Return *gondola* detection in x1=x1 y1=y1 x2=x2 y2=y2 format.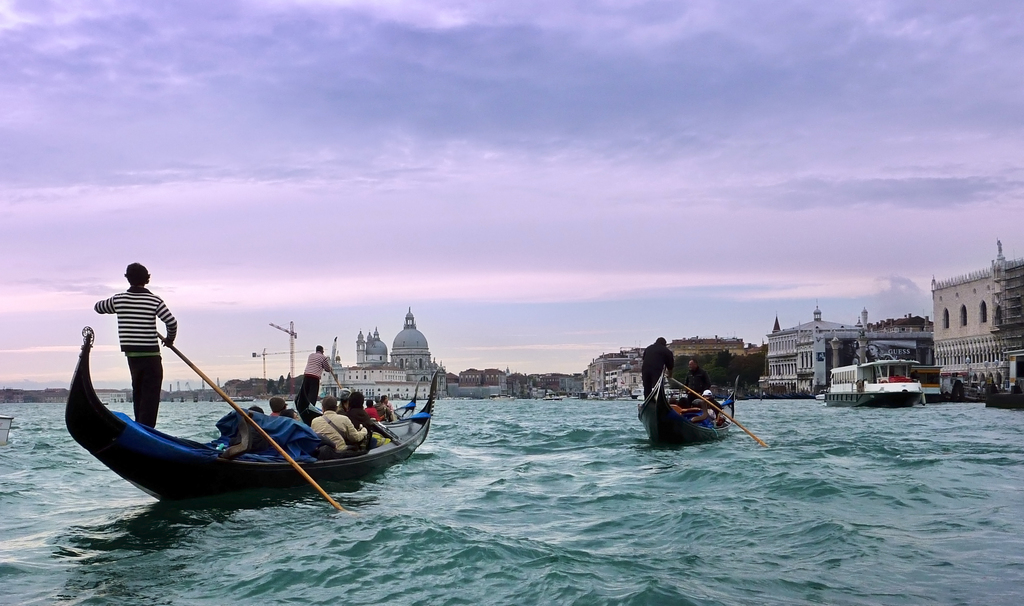
x1=73 y1=330 x2=388 y2=520.
